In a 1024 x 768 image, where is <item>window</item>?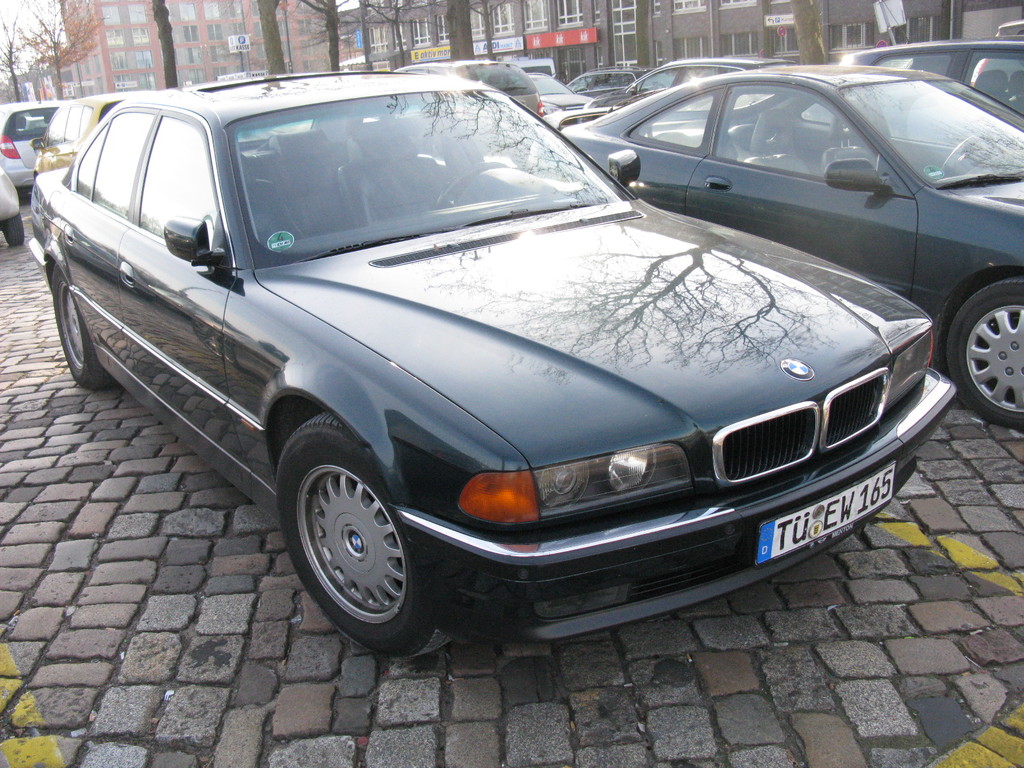
region(253, 1, 256, 18).
